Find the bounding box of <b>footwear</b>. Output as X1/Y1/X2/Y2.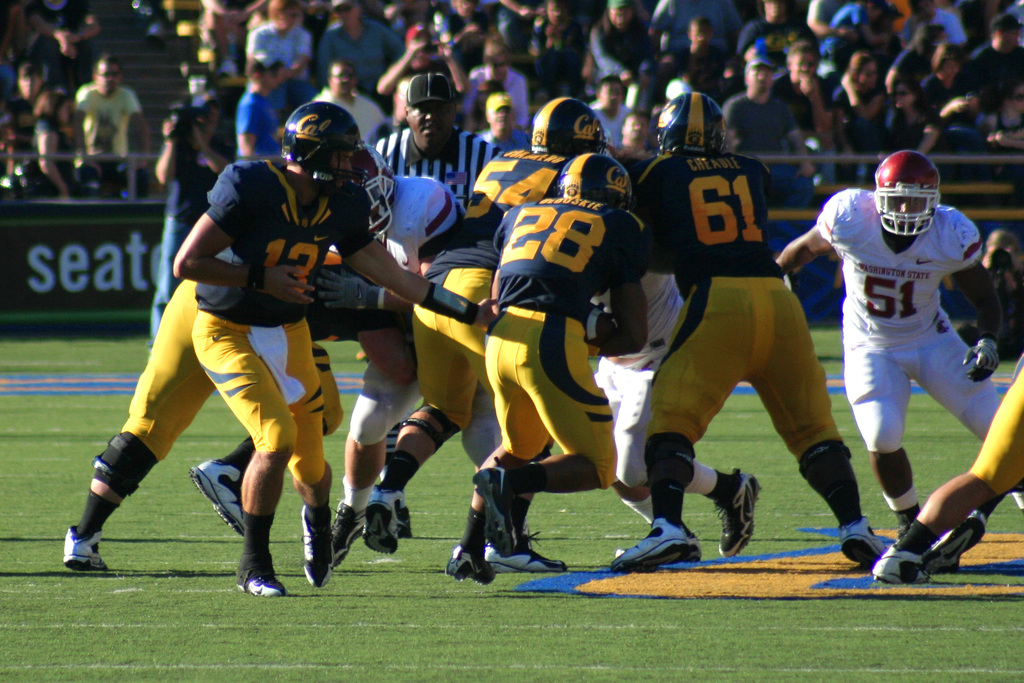
449/543/497/585.
